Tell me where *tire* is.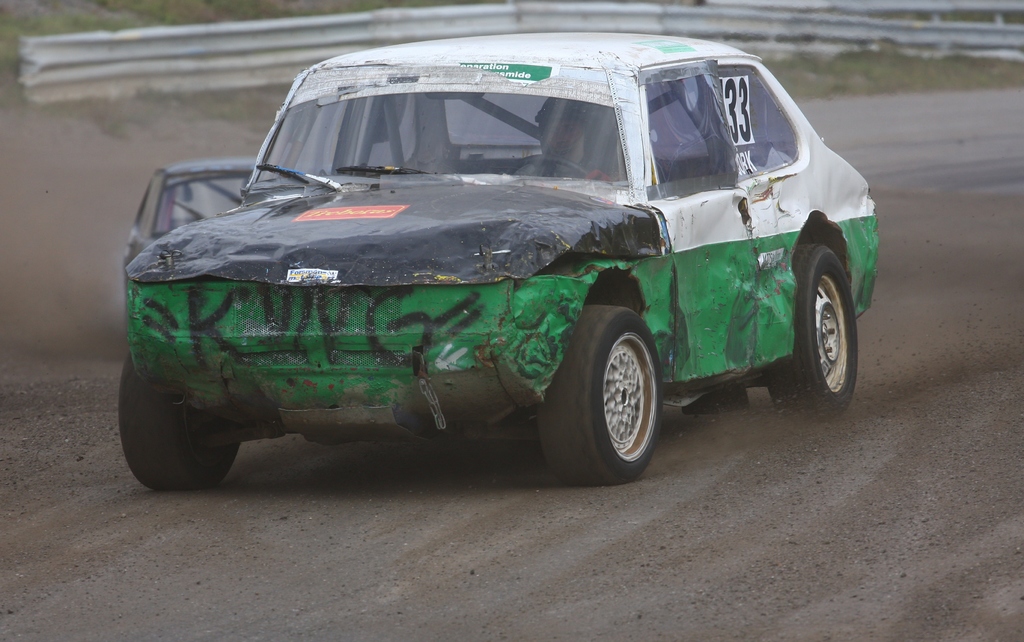
*tire* is at pyautogui.locateOnScreen(536, 301, 666, 482).
